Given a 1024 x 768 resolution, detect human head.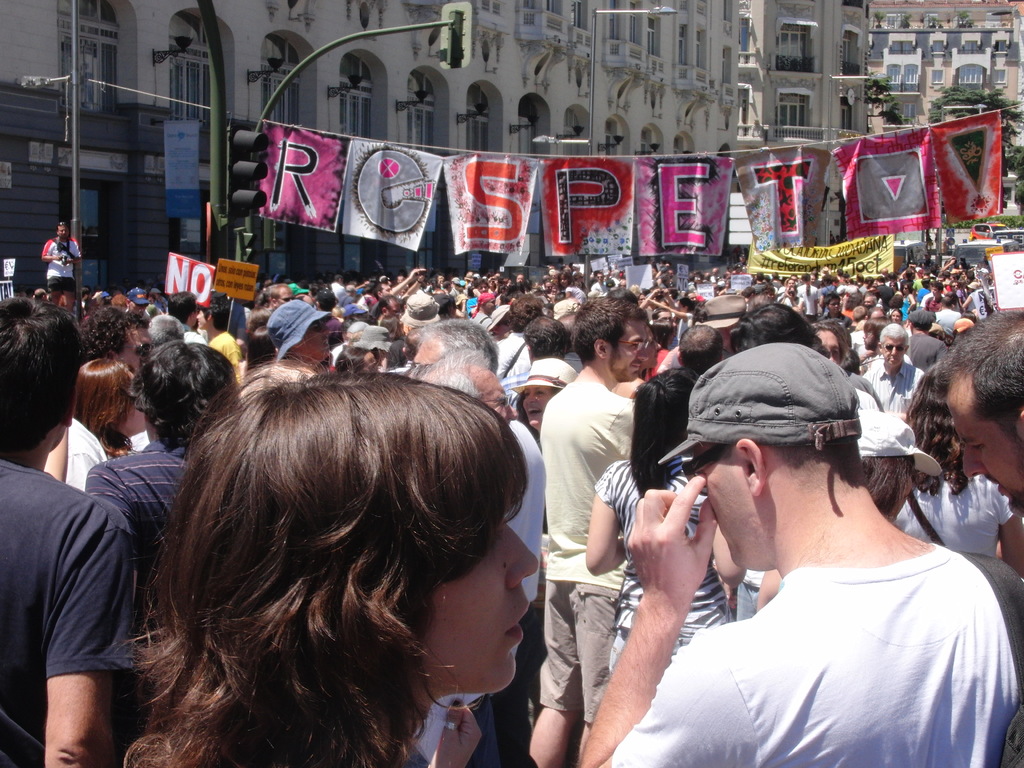
911,359,961,471.
